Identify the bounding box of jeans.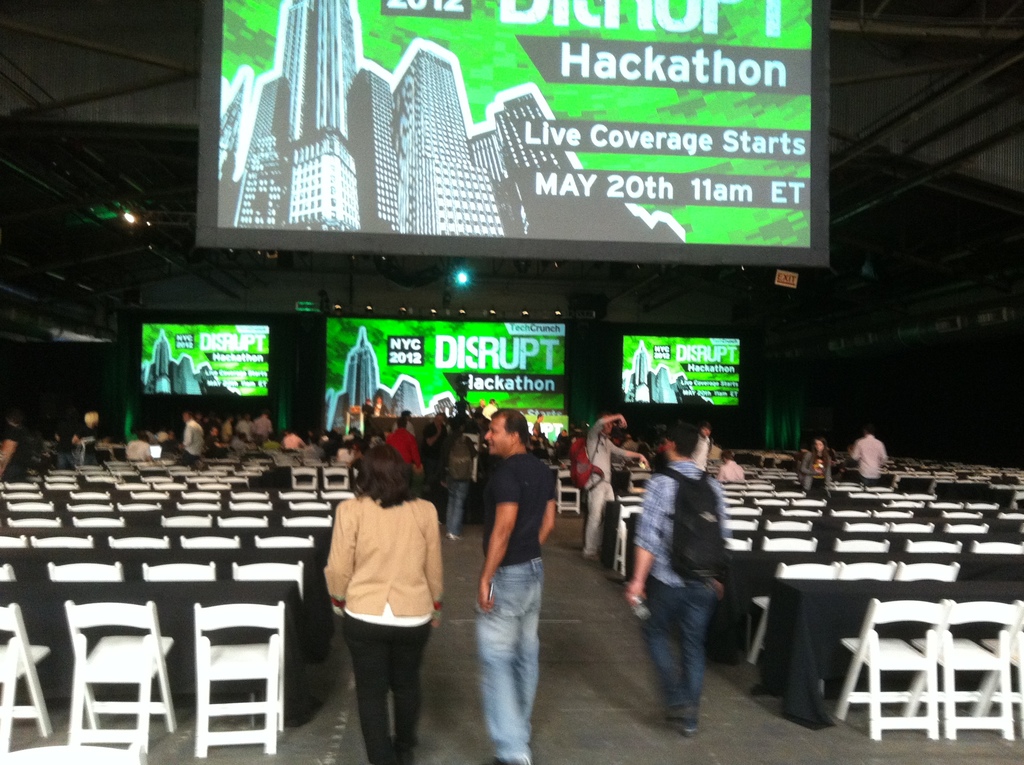
474,552,542,764.
